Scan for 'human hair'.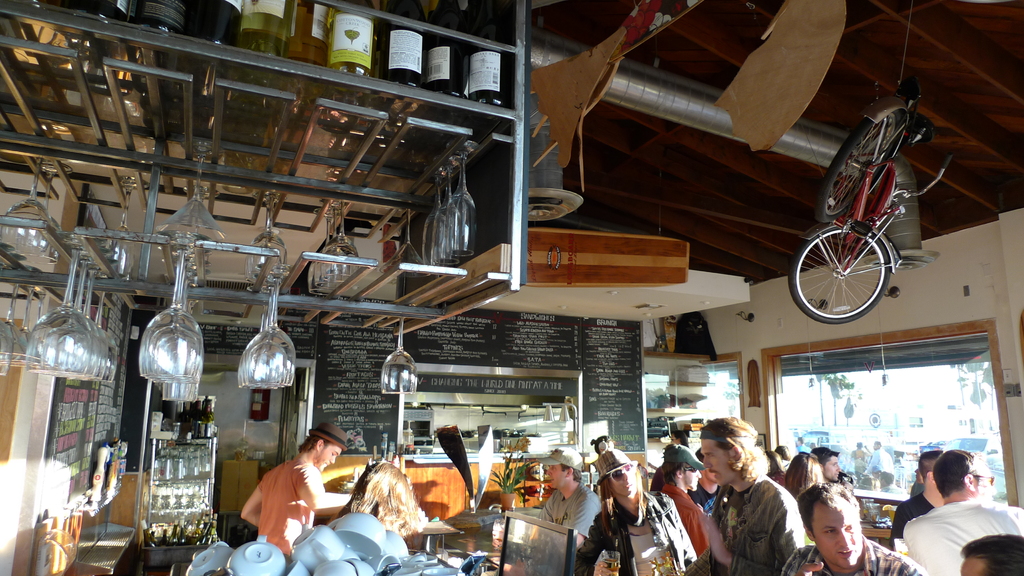
Scan result: 561:464:584:486.
